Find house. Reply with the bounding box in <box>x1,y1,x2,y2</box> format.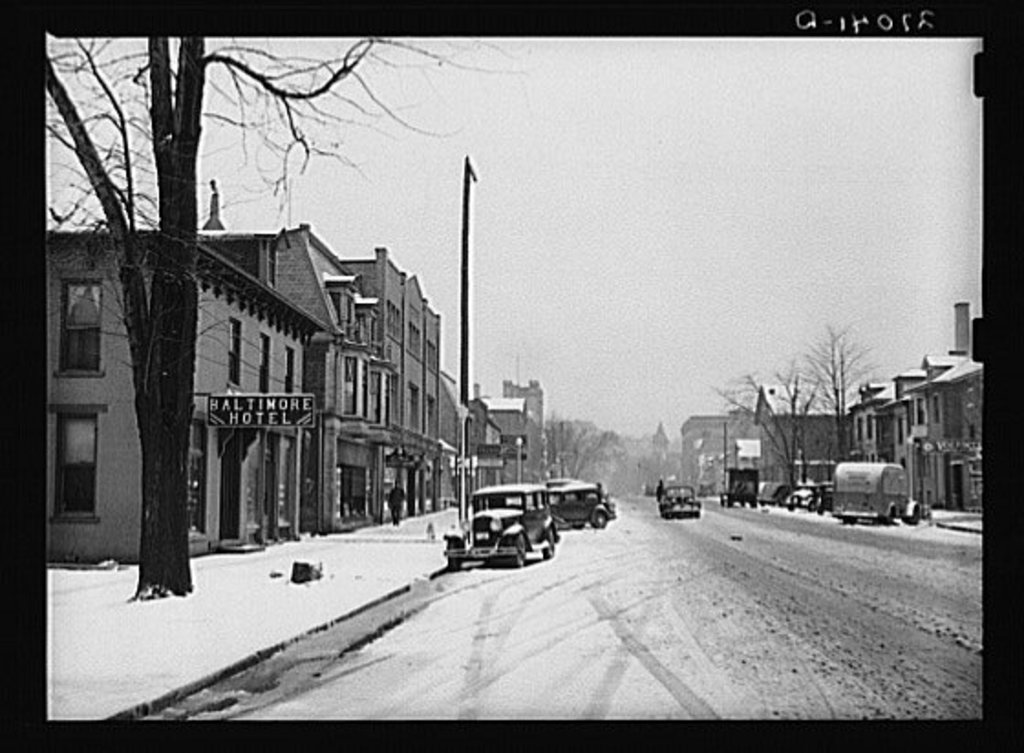
<box>847,300,989,515</box>.
